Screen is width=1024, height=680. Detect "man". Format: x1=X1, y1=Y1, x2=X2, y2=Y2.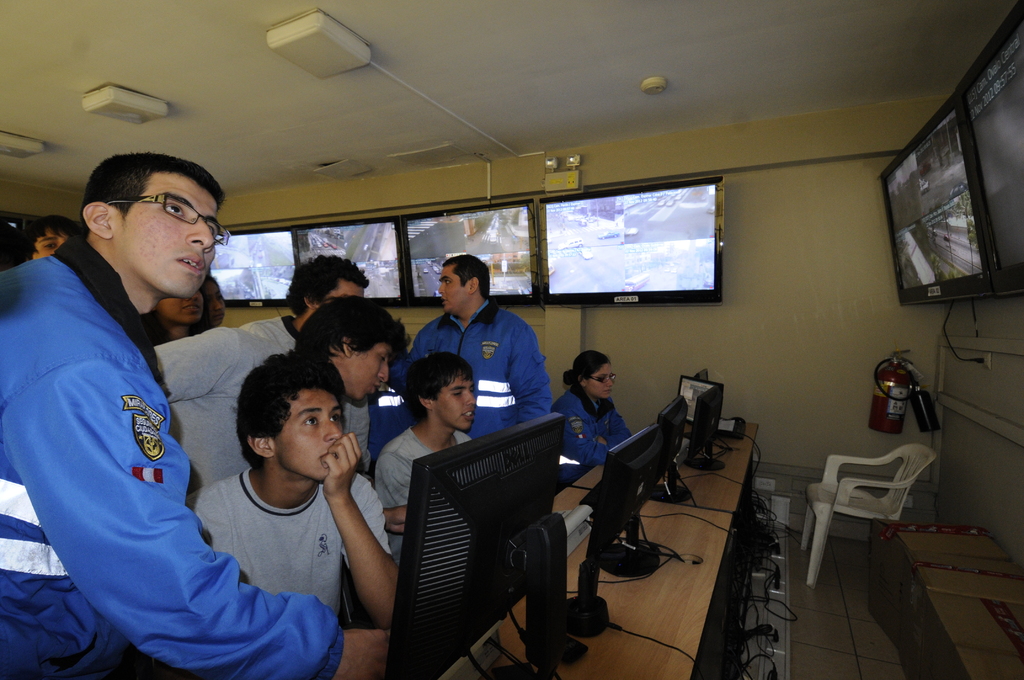
x1=407, y1=254, x2=553, y2=439.
